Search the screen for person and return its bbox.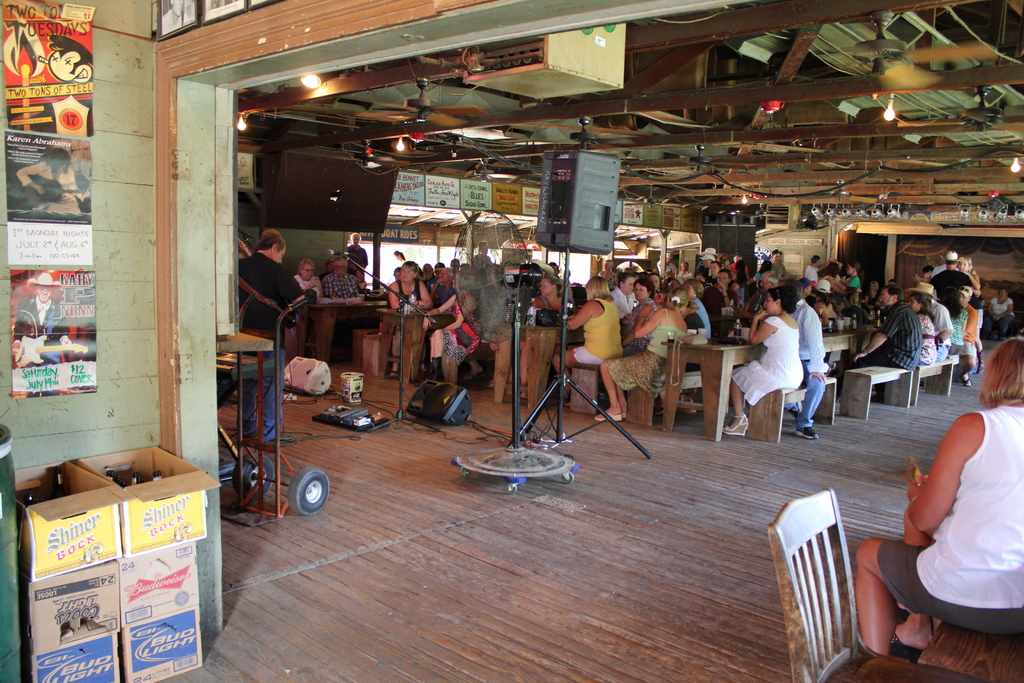
Found: bbox=[812, 293, 842, 329].
